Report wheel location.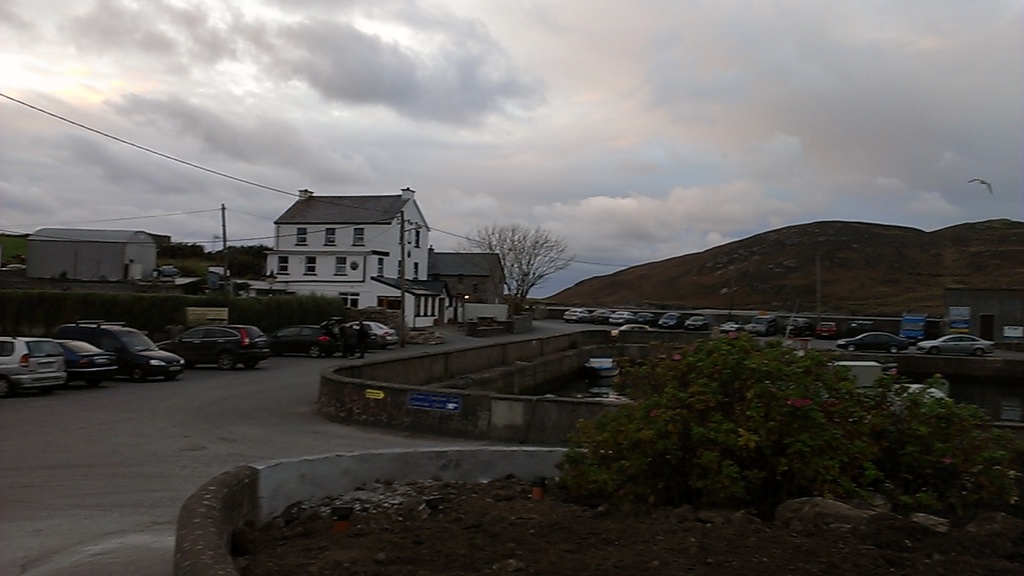
Report: detection(131, 366, 143, 382).
